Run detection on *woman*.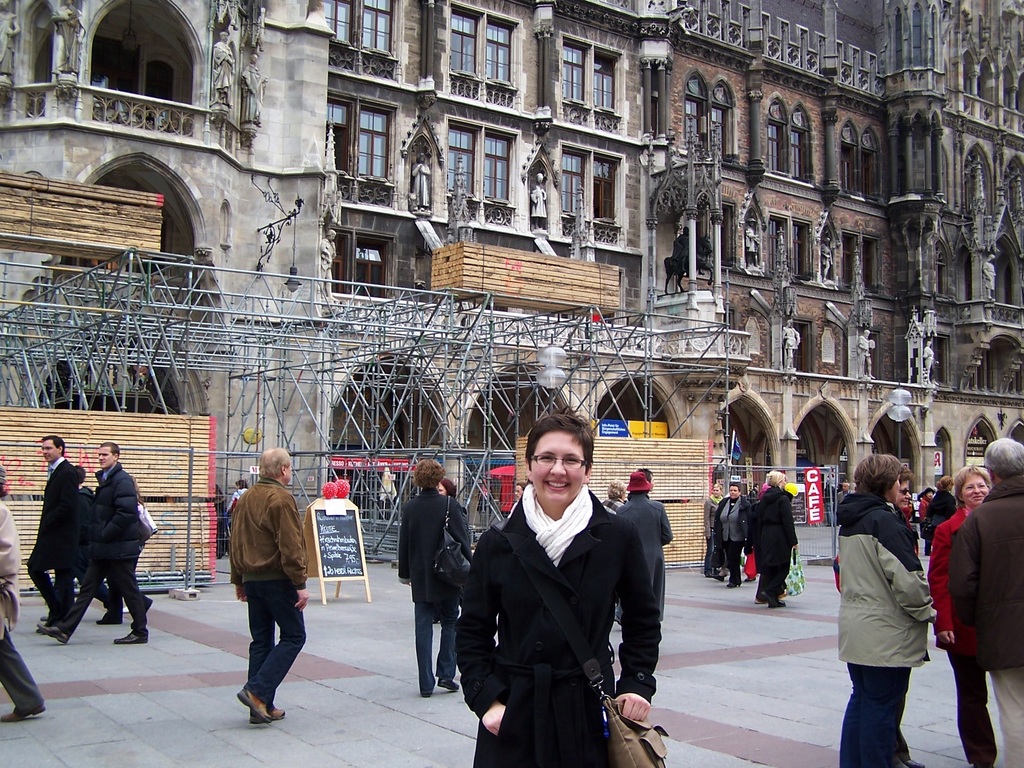
Result: select_region(829, 453, 950, 758).
